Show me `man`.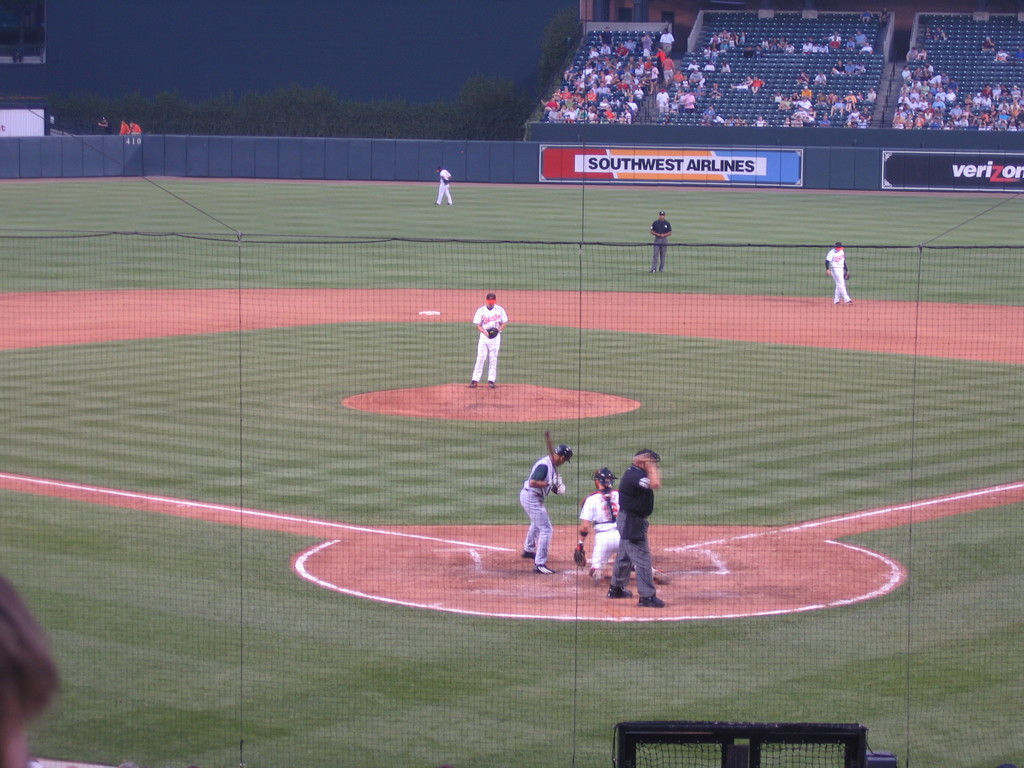
`man` is here: locate(0, 573, 60, 767).
